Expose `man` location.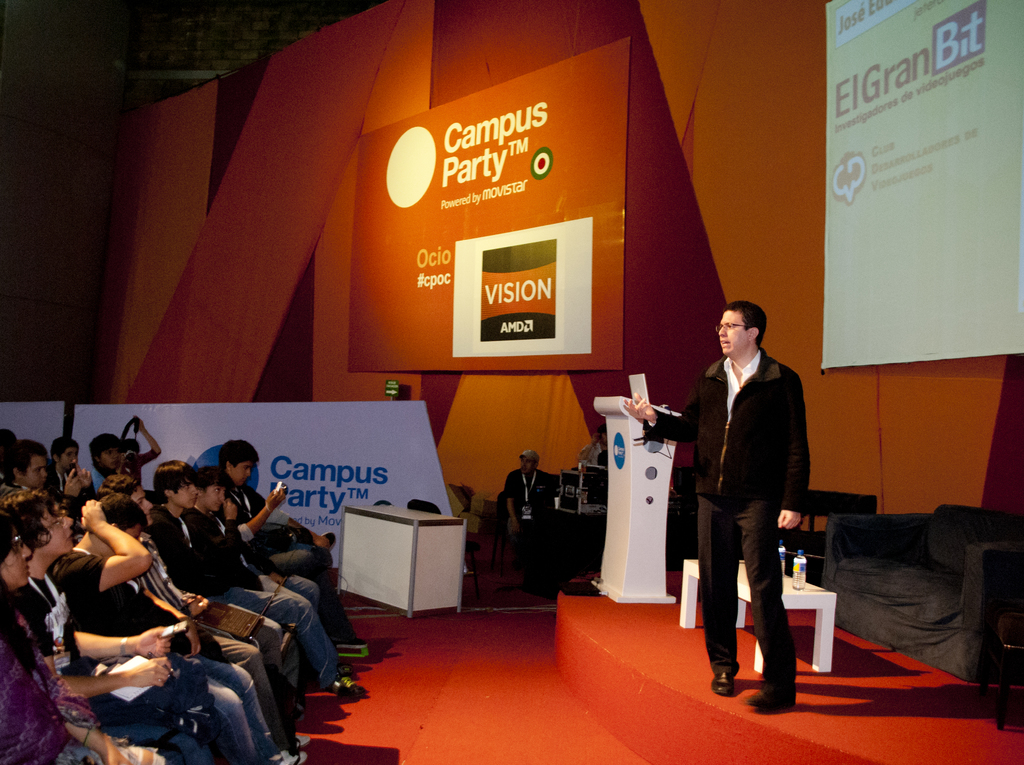
Exposed at crop(579, 424, 612, 471).
